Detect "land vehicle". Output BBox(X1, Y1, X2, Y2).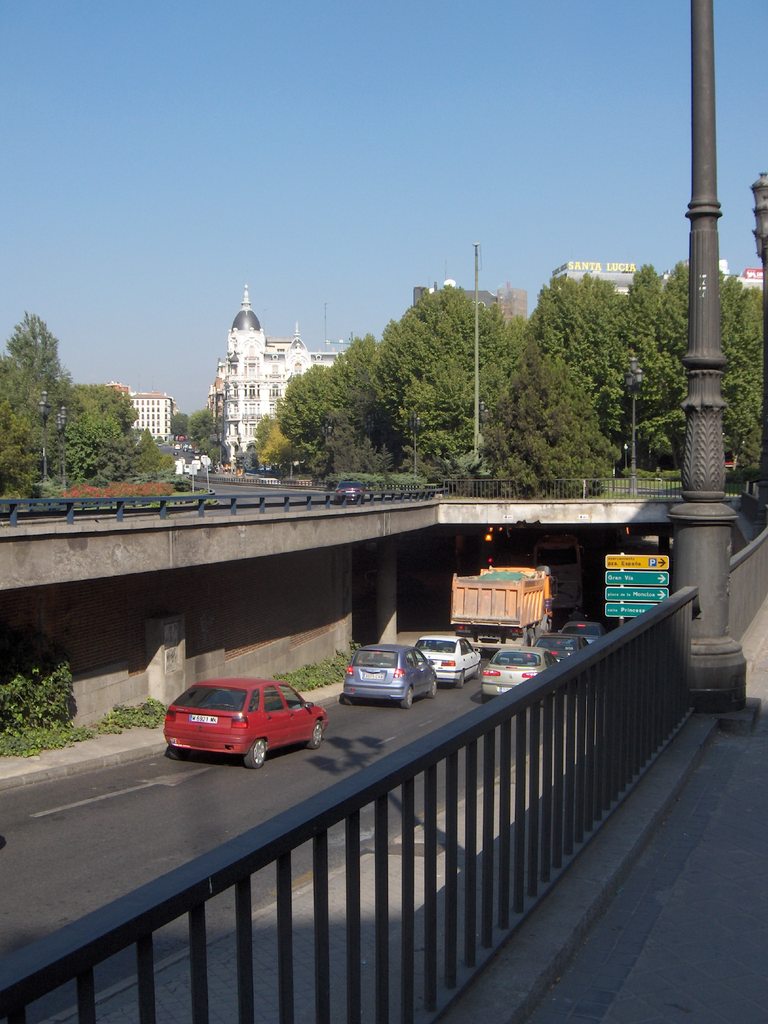
BBox(532, 632, 592, 690).
